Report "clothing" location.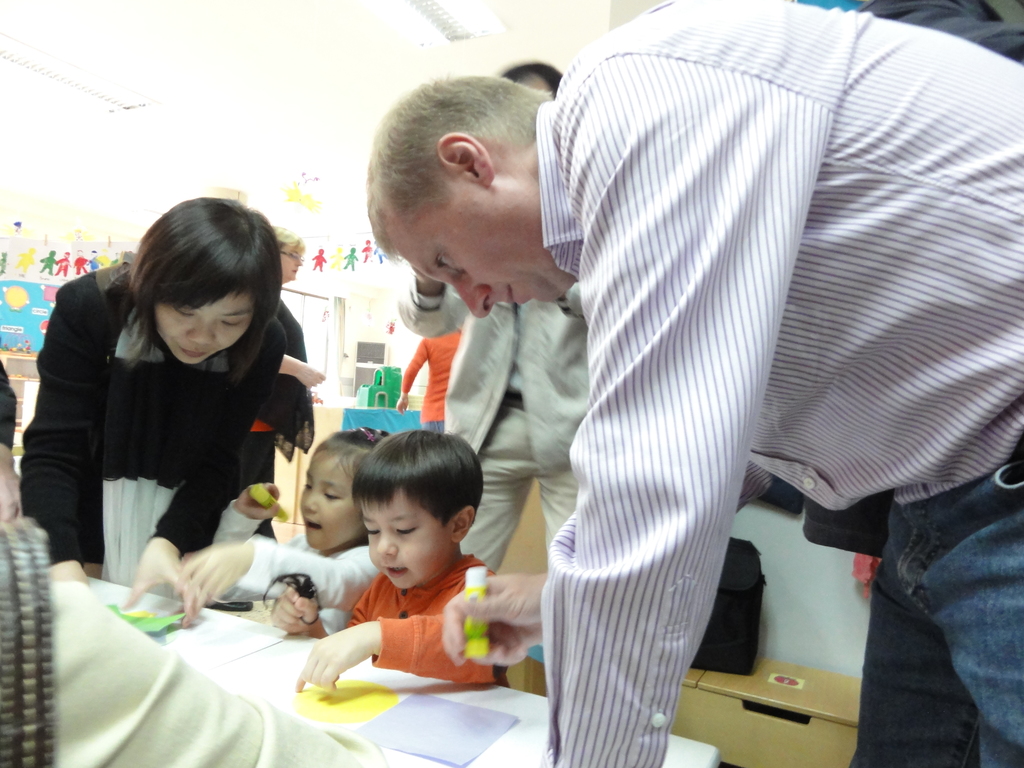
Report: (202,496,392,634).
